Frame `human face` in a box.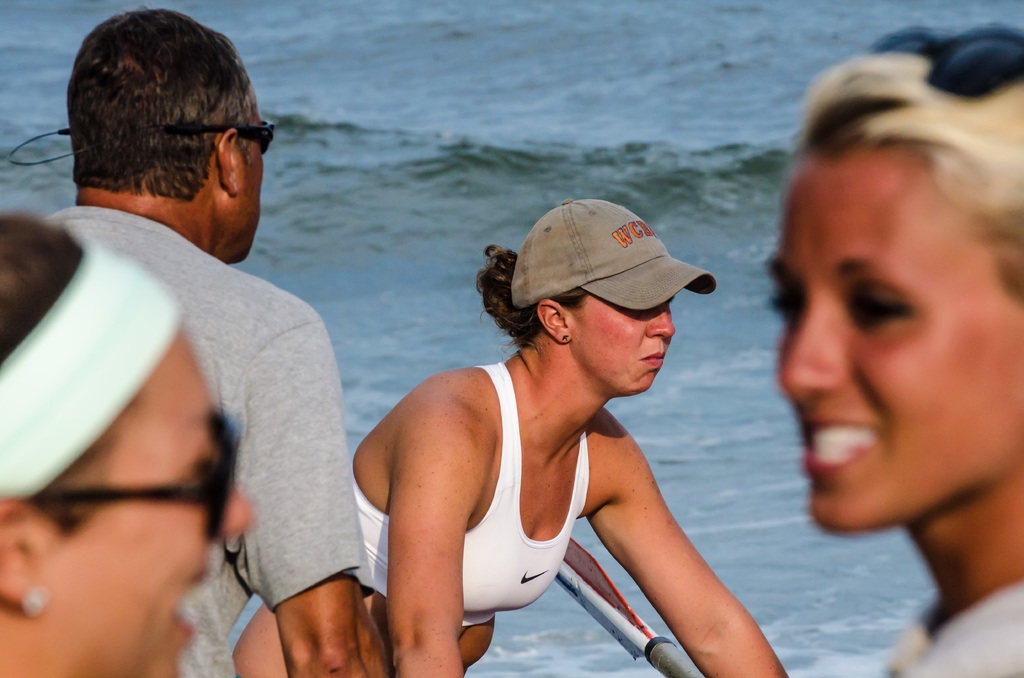
bbox=[765, 156, 1023, 536].
